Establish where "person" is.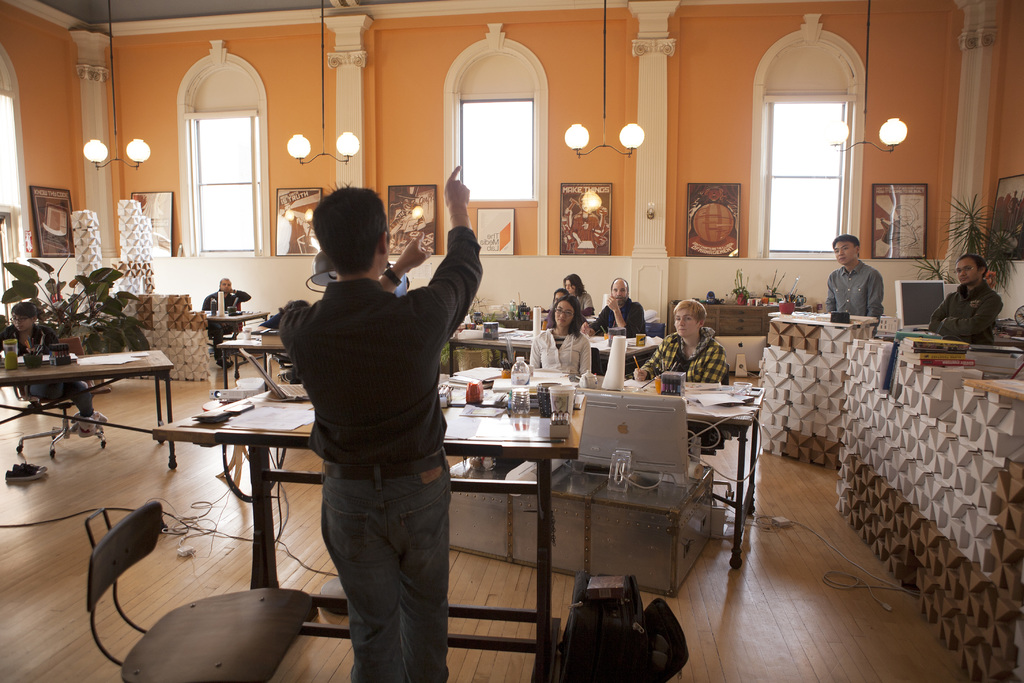
Established at (1, 302, 104, 438).
